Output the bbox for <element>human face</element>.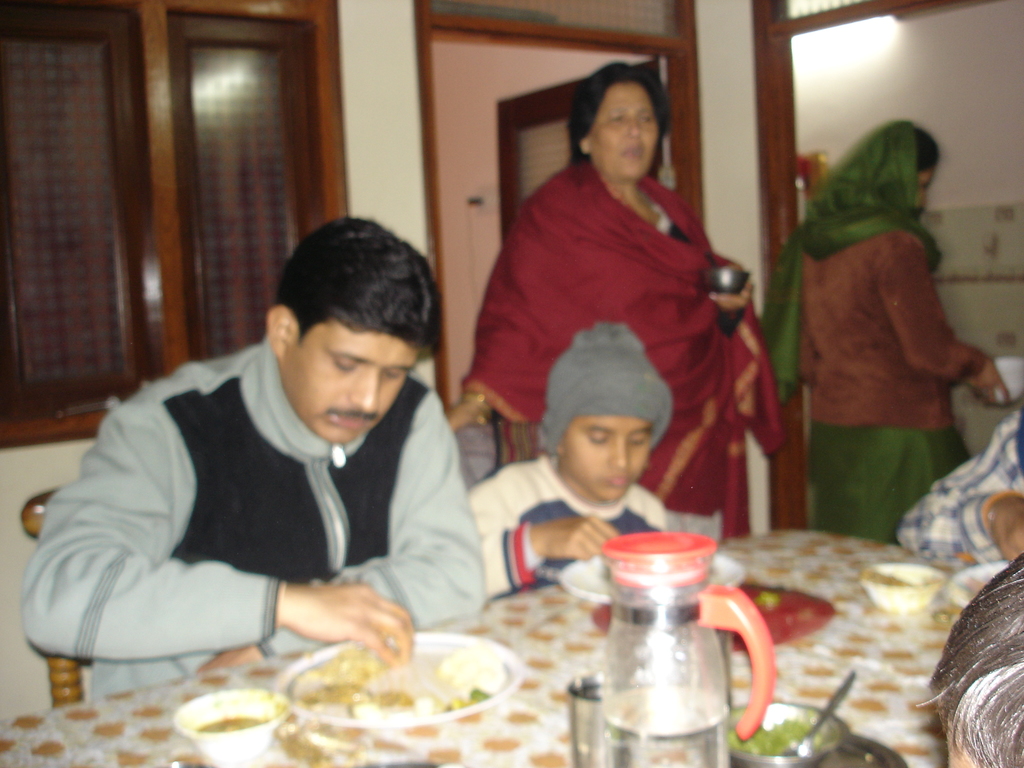
x1=278 y1=333 x2=419 y2=445.
